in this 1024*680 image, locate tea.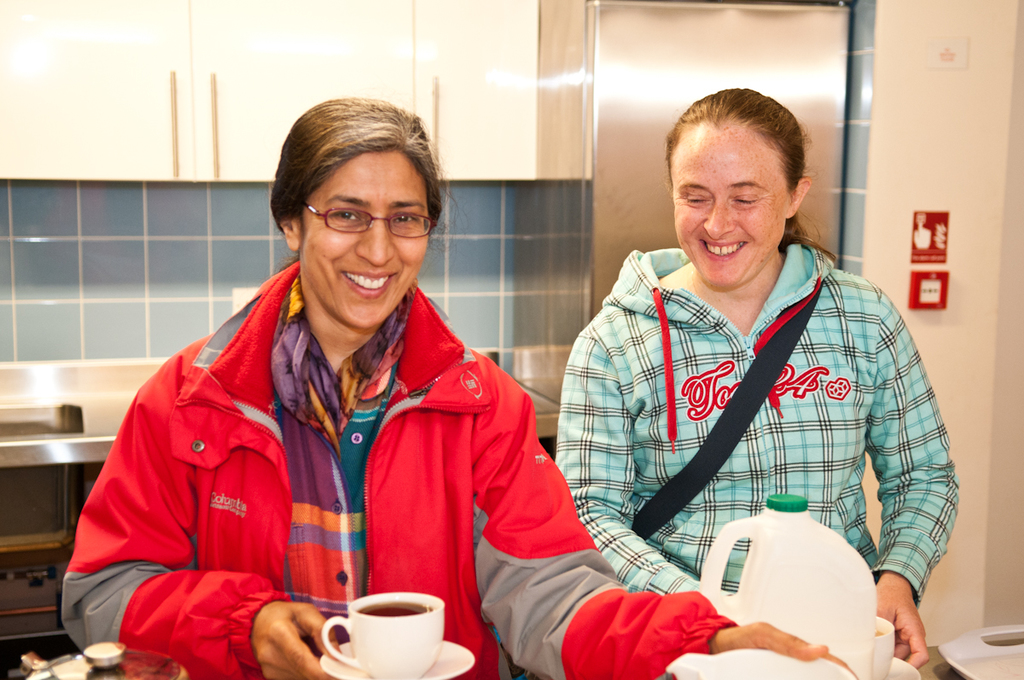
Bounding box: detection(361, 598, 423, 616).
